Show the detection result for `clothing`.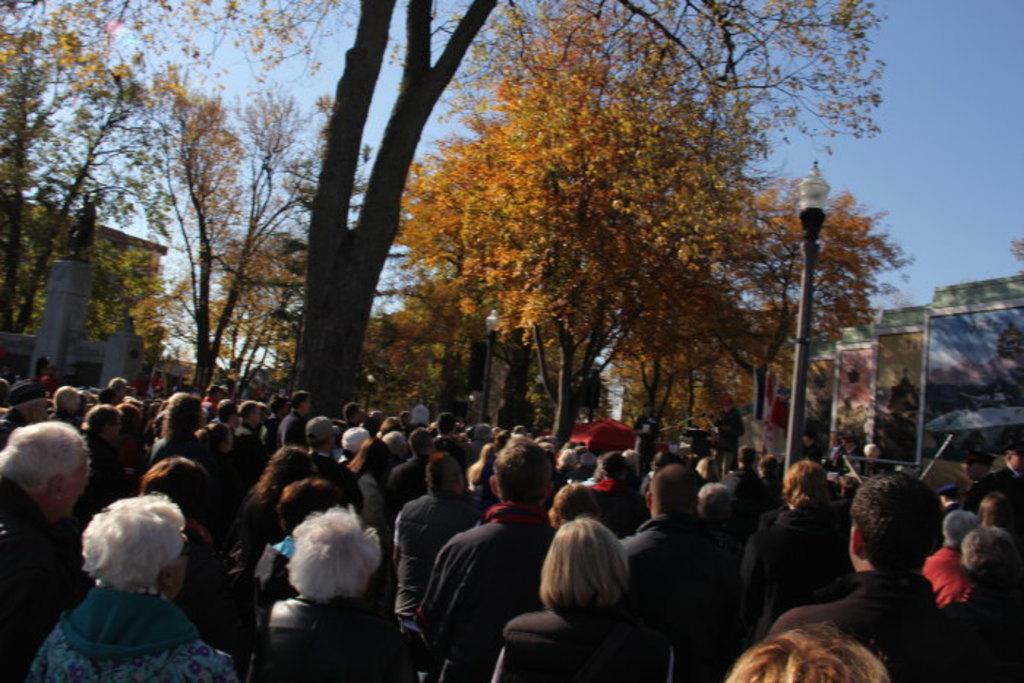
<region>729, 509, 870, 613</region>.
